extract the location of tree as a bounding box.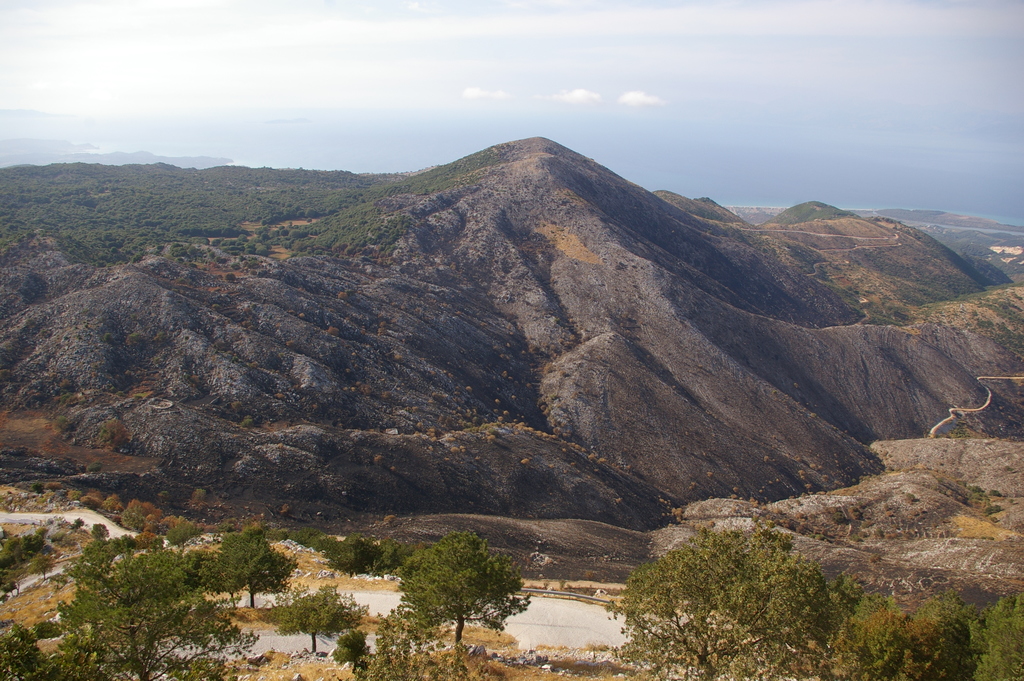
{"left": 124, "top": 496, "right": 193, "bottom": 551}.
